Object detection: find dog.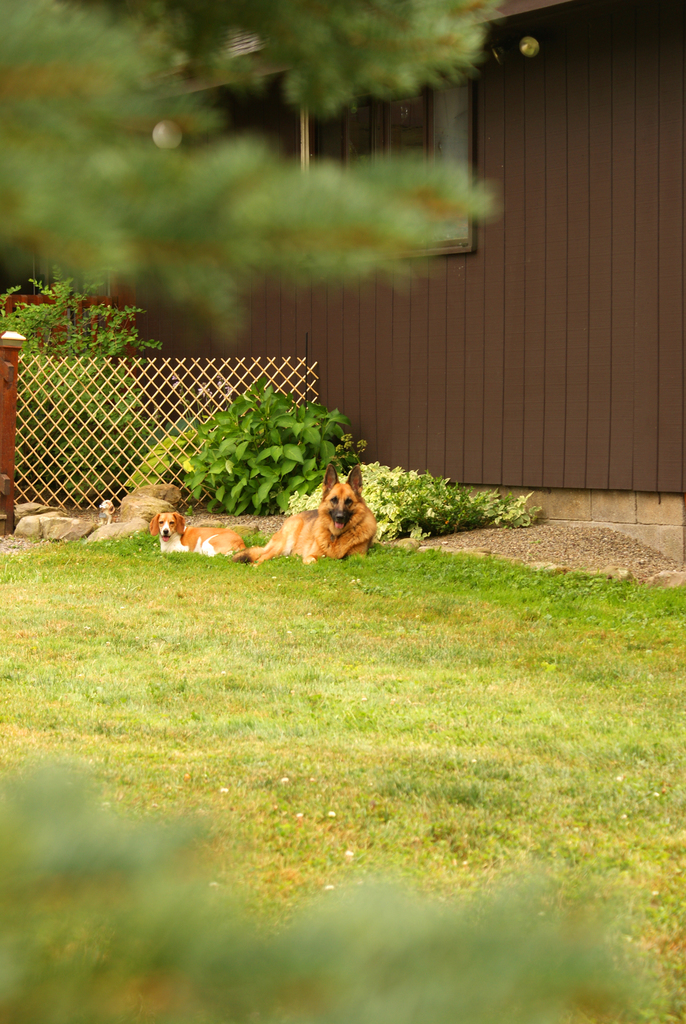
(left=233, top=460, right=379, bottom=568).
